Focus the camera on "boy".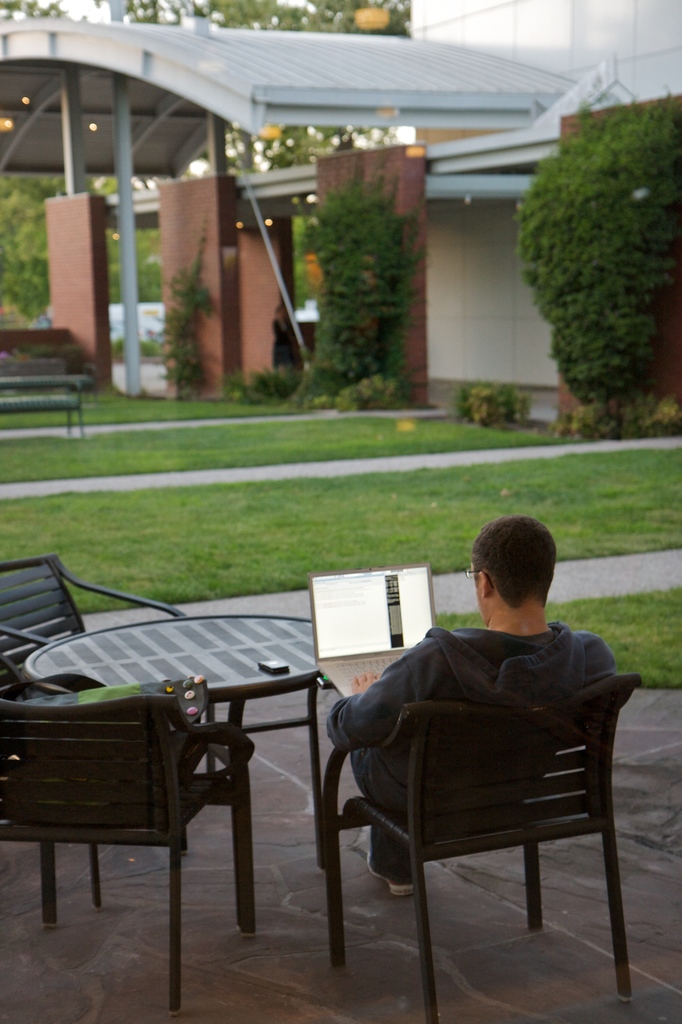
Focus region: (x1=328, y1=514, x2=617, y2=895).
